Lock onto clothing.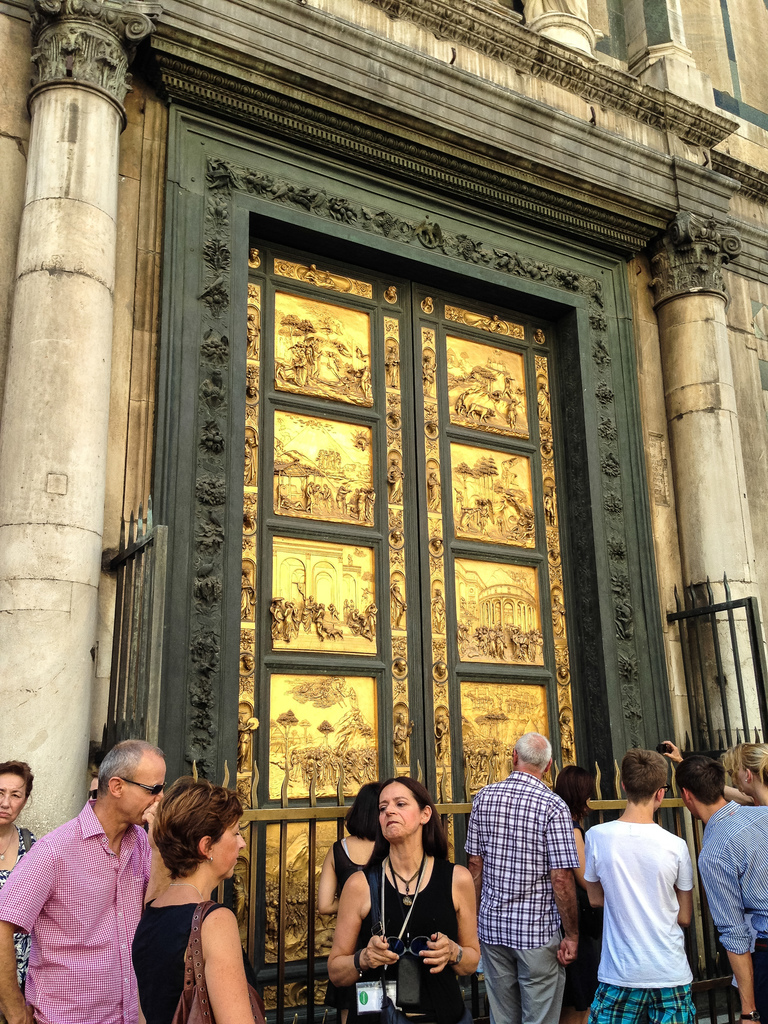
Locked: (350,860,458,1023).
